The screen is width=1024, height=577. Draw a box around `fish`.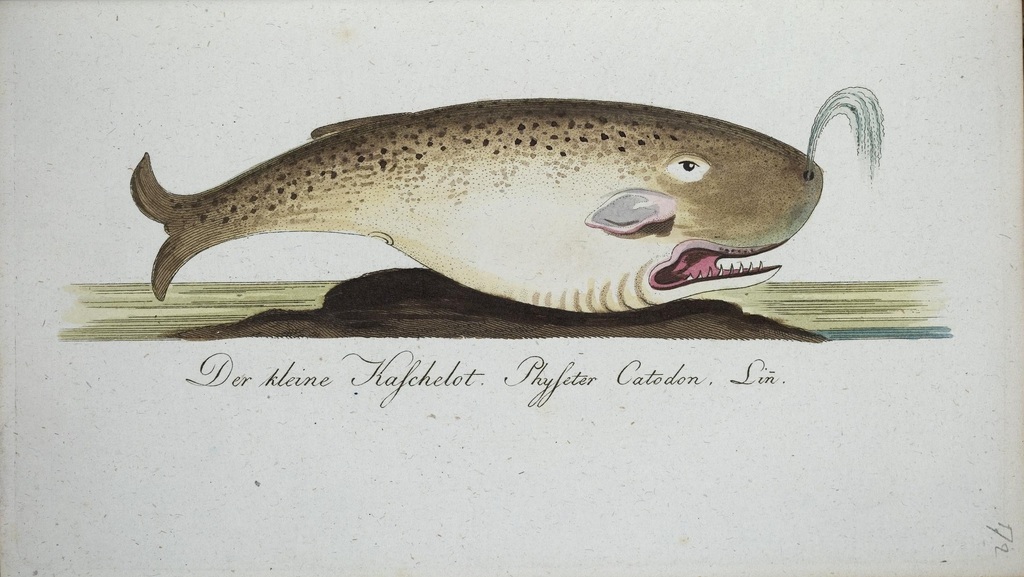
pyautogui.locateOnScreen(106, 84, 888, 329).
